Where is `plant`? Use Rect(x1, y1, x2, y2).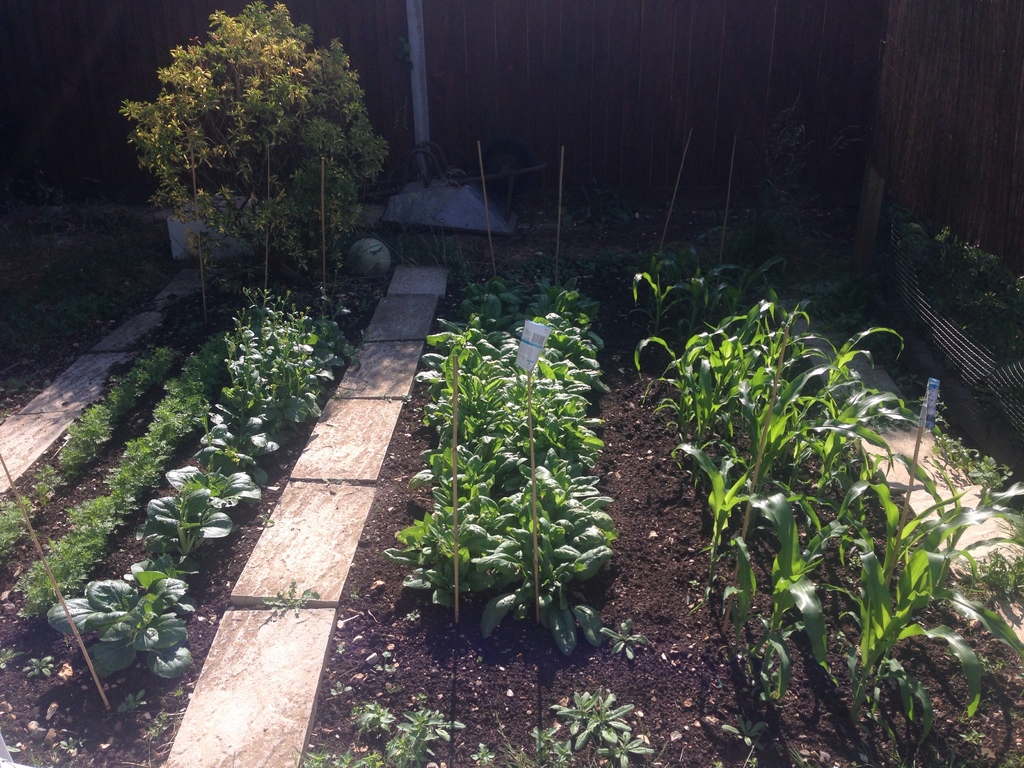
Rect(143, 712, 173, 744).
